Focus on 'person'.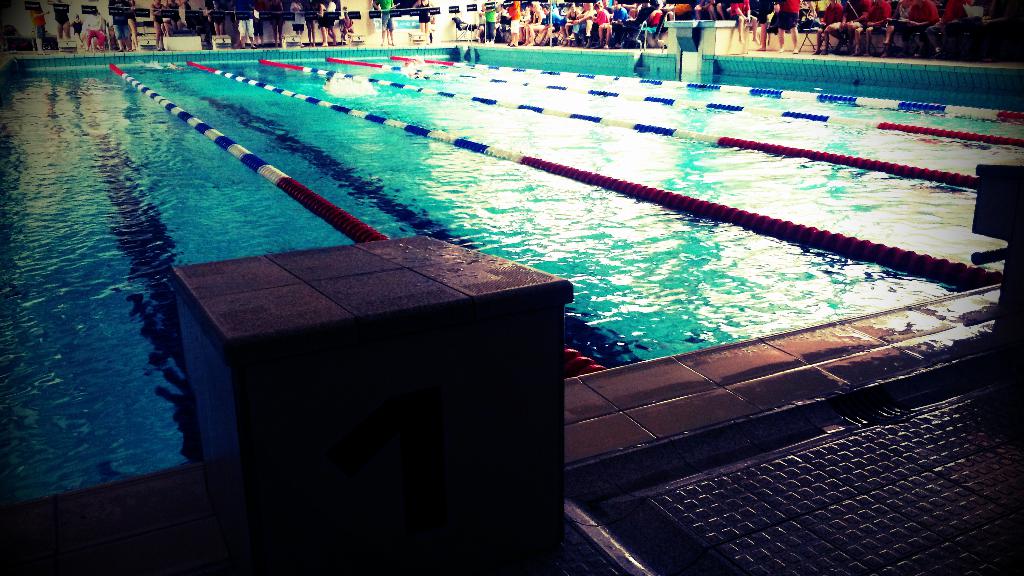
Focused at (974, 0, 1011, 65).
